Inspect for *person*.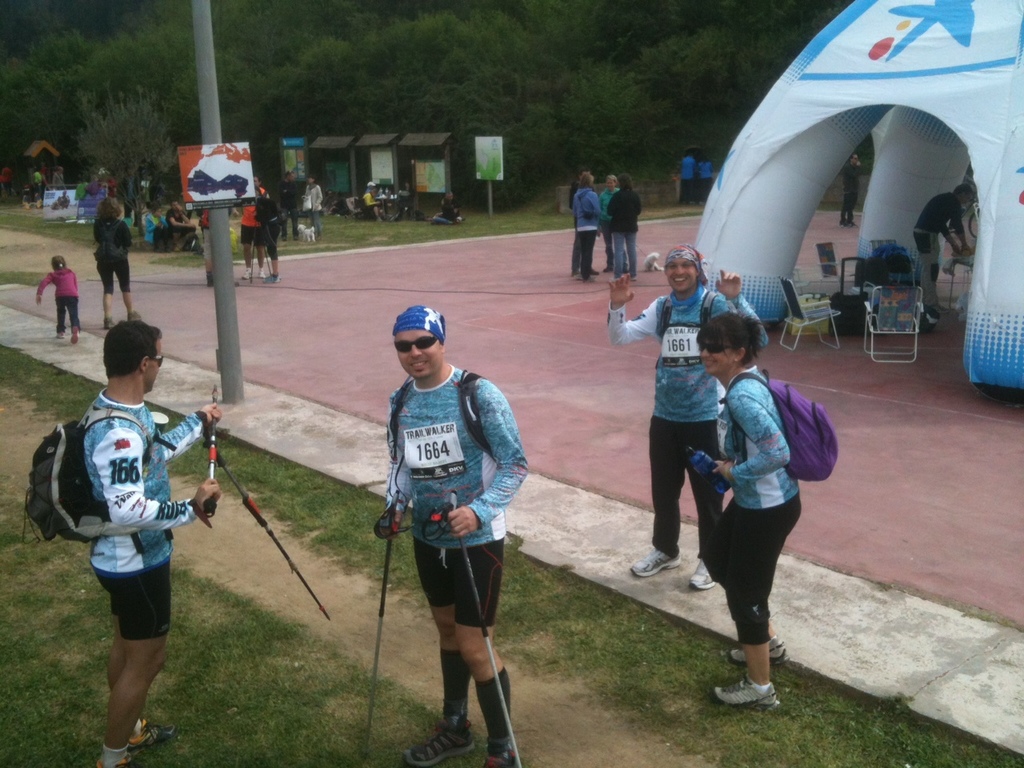
Inspection: 73, 178, 86, 201.
